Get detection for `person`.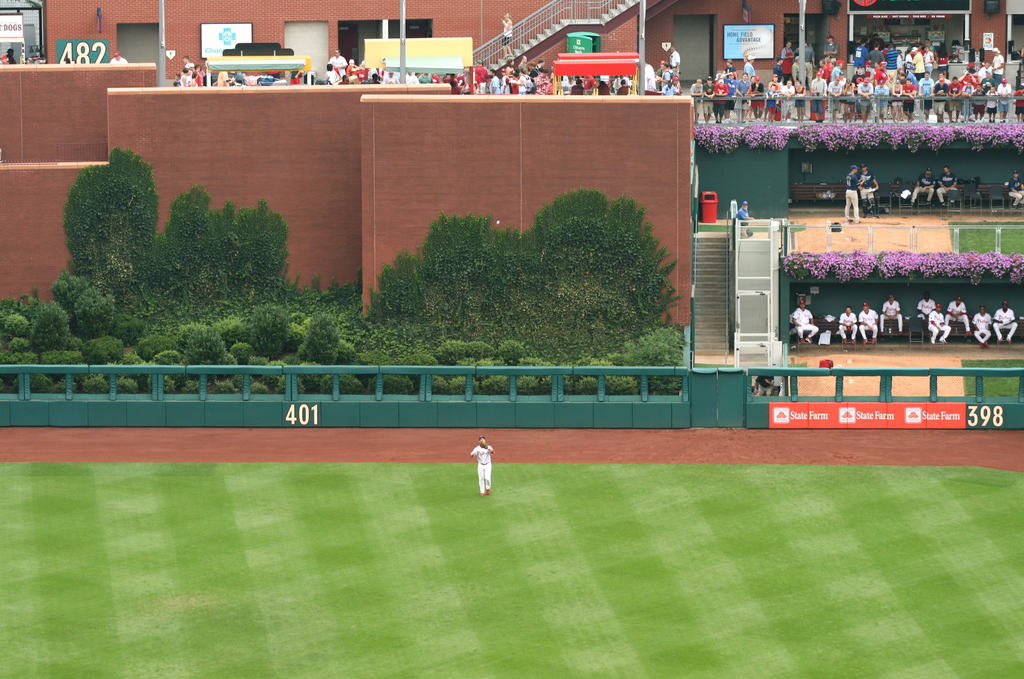
Detection: 472, 432, 493, 495.
